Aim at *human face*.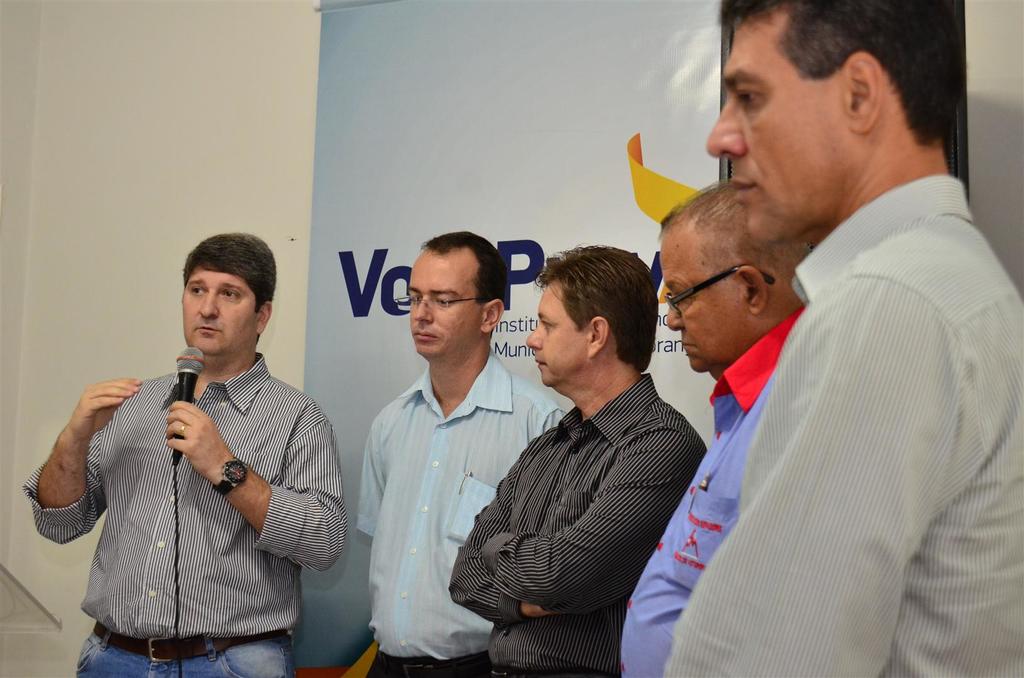
Aimed at box(406, 252, 480, 361).
